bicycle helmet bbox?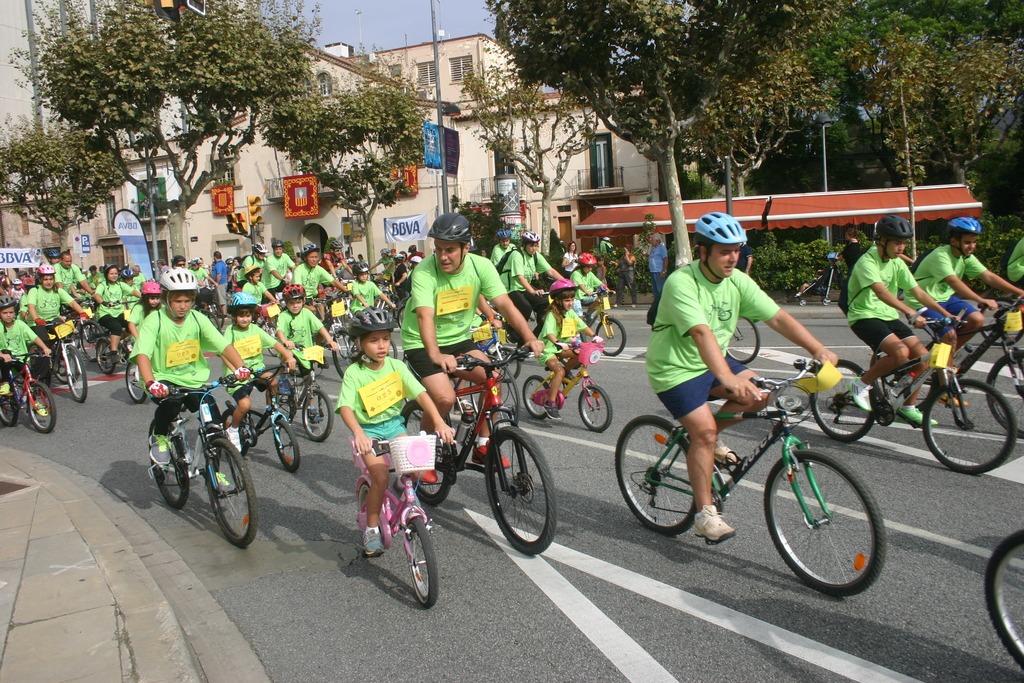
pyautogui.locateOnScreen(24, 277, 36, 288)
